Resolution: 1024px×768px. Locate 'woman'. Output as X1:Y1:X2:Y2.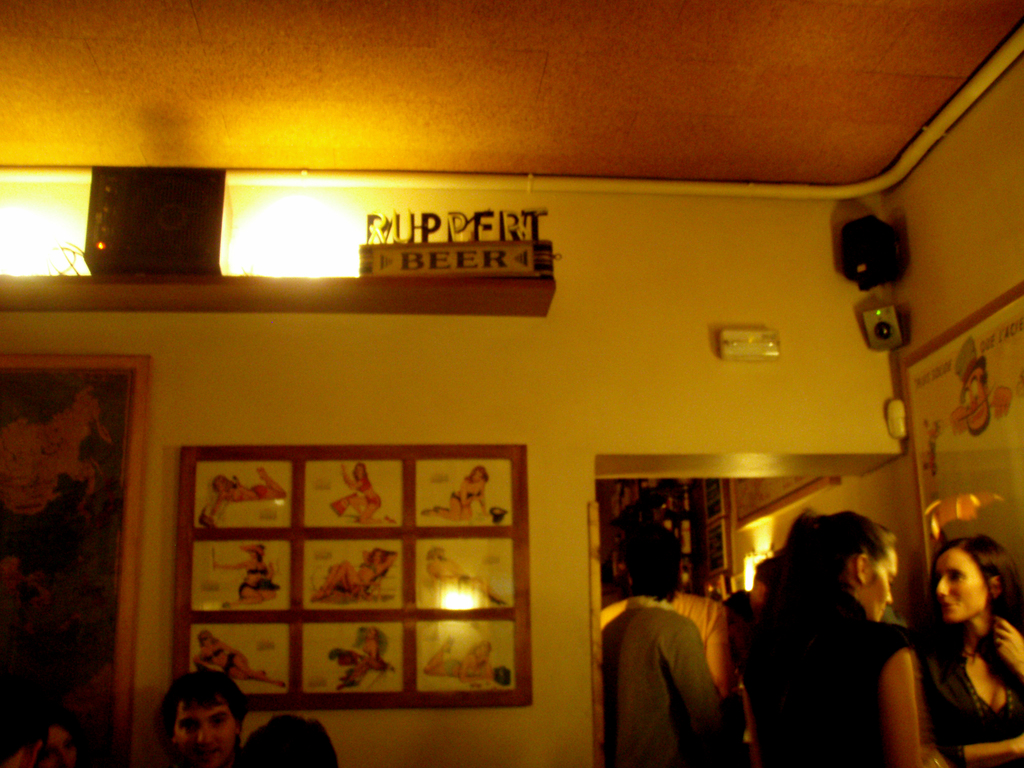
309:546:396:600.
